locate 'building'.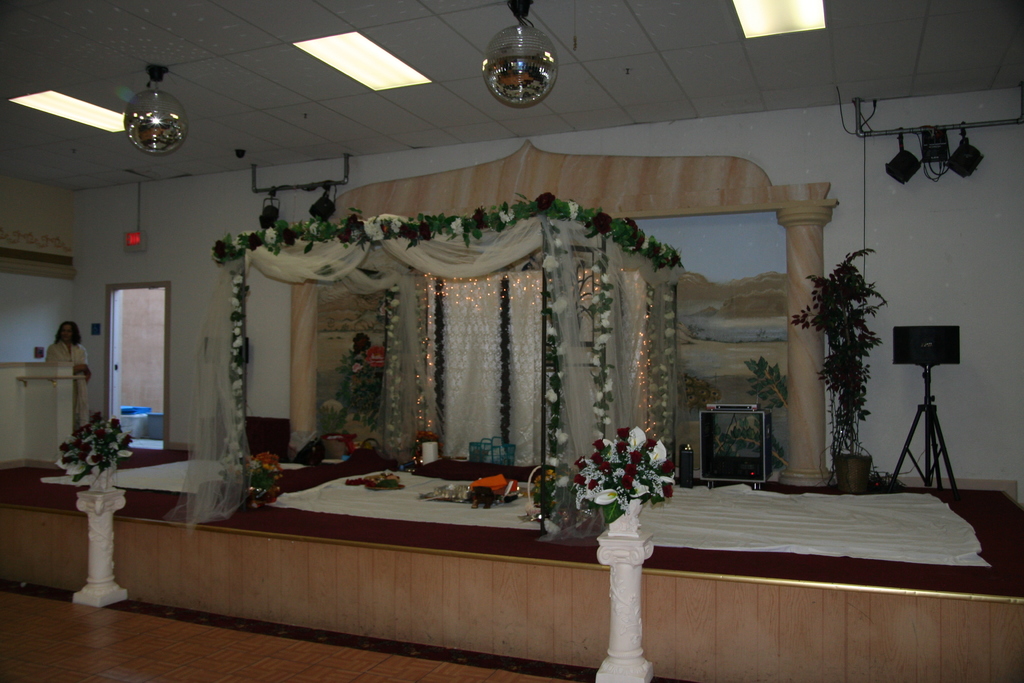
Bounding box: Rect(0, 0, 1023, 682).
